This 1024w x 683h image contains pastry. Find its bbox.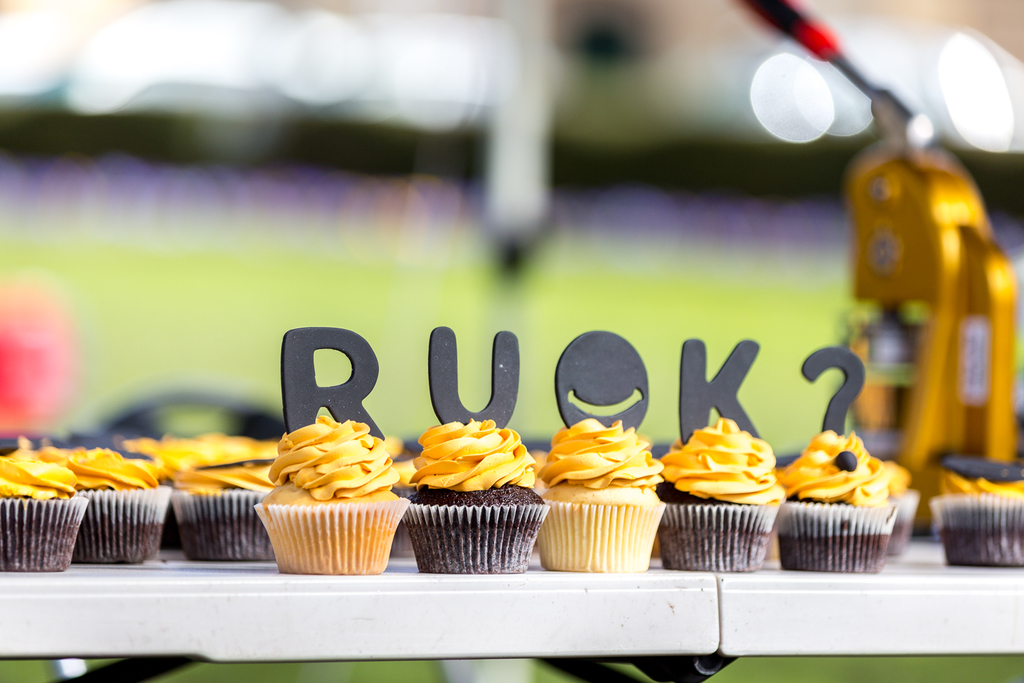
bbox=(260, 329, 413, 574).
